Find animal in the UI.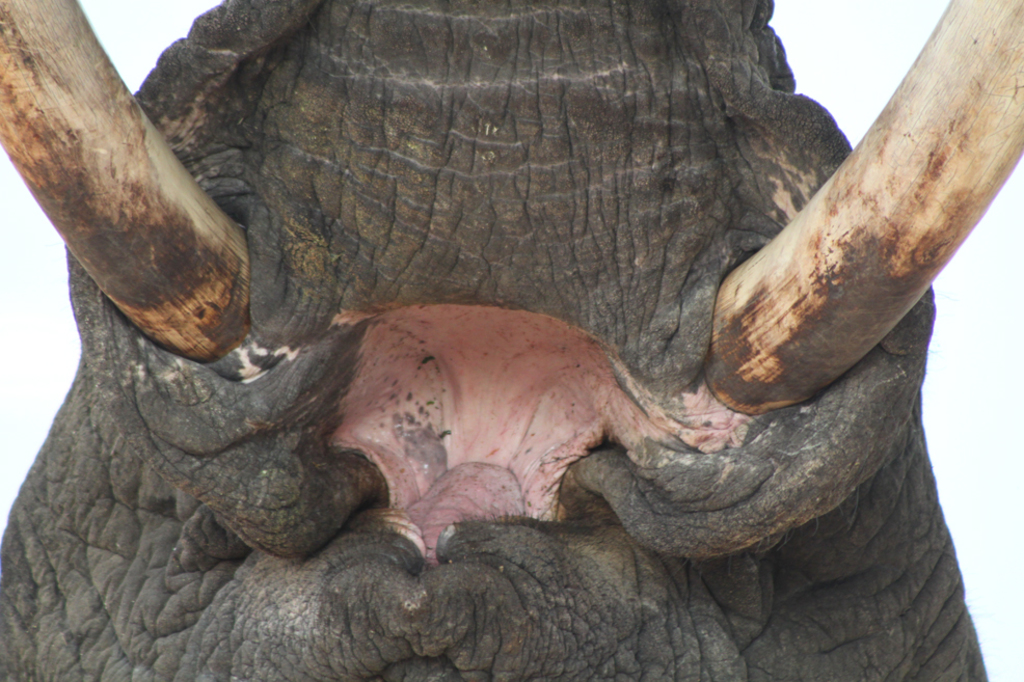
UI element at bbox=[0, 0, 1023, 681].
